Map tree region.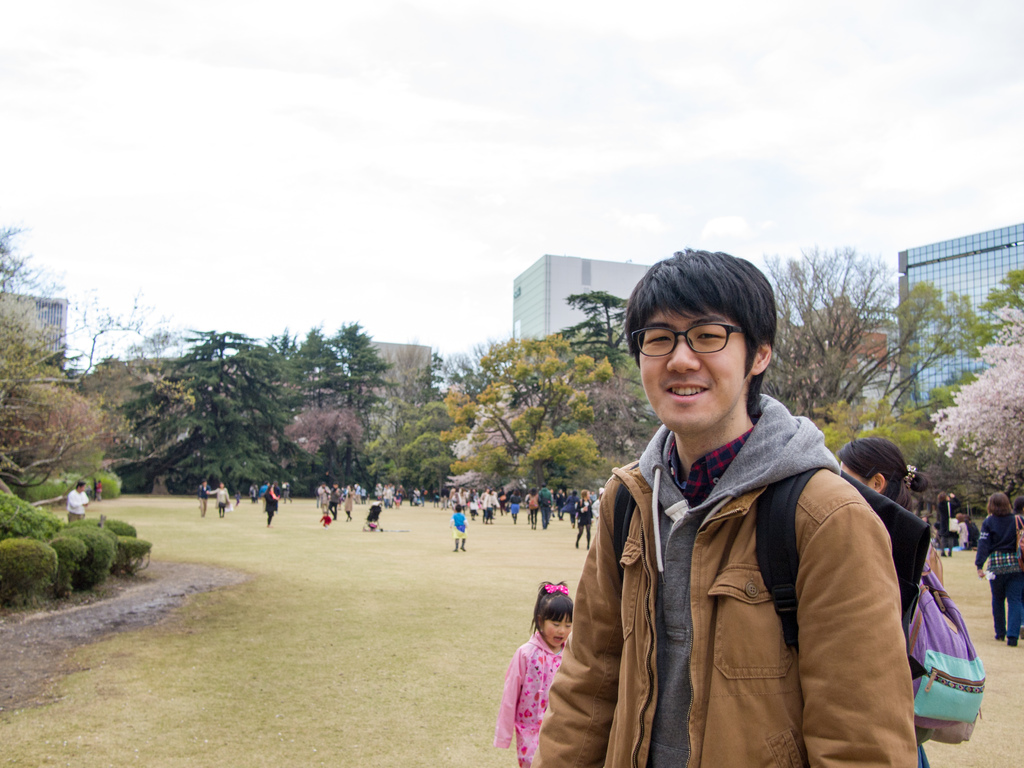
Mapped to x1=375 y1=389 x2=465 y2=497.
